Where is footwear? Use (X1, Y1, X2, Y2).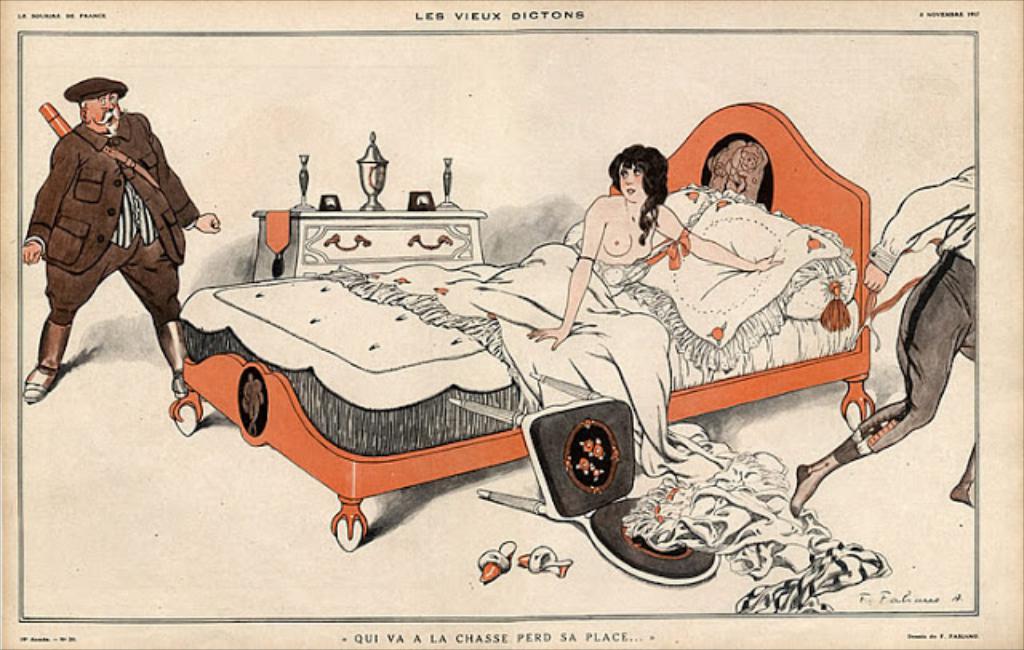
(22, 363, 61, 403).
